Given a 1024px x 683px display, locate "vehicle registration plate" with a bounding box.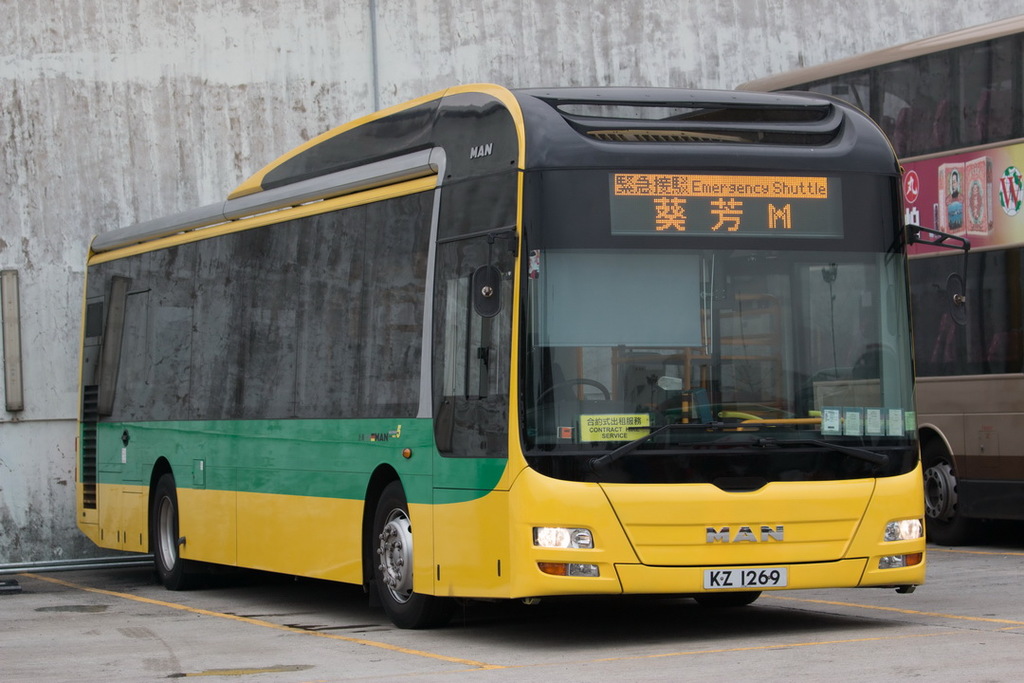
Located: rect(702, 564, 790, 589).
